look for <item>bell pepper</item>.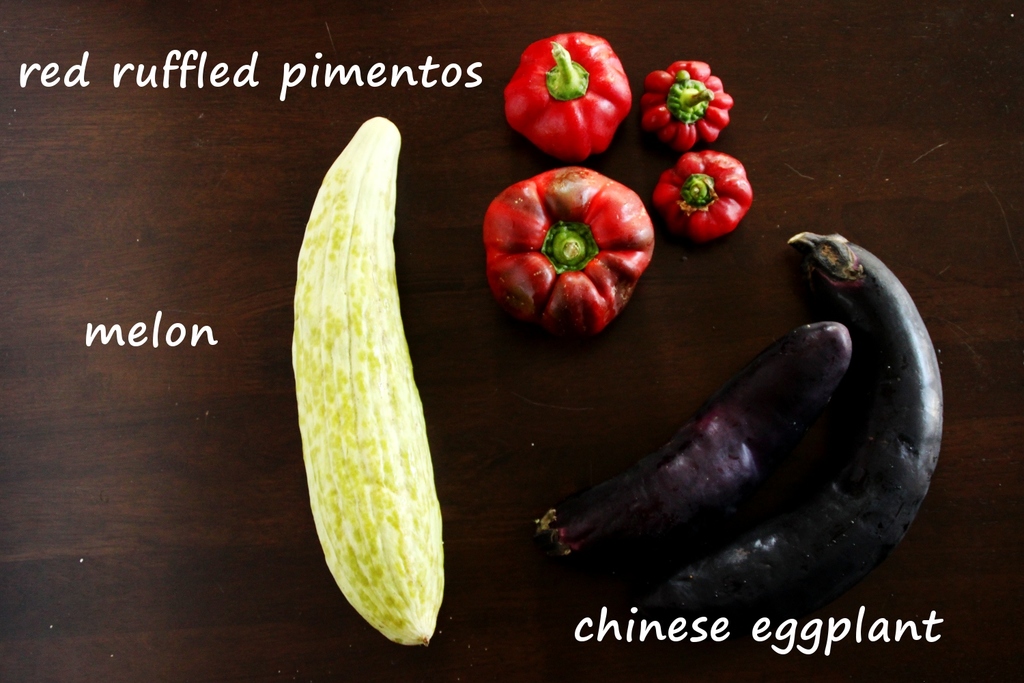
Found: {"left": 656, "top": 155, "right": 754, "bottom": 242}.
